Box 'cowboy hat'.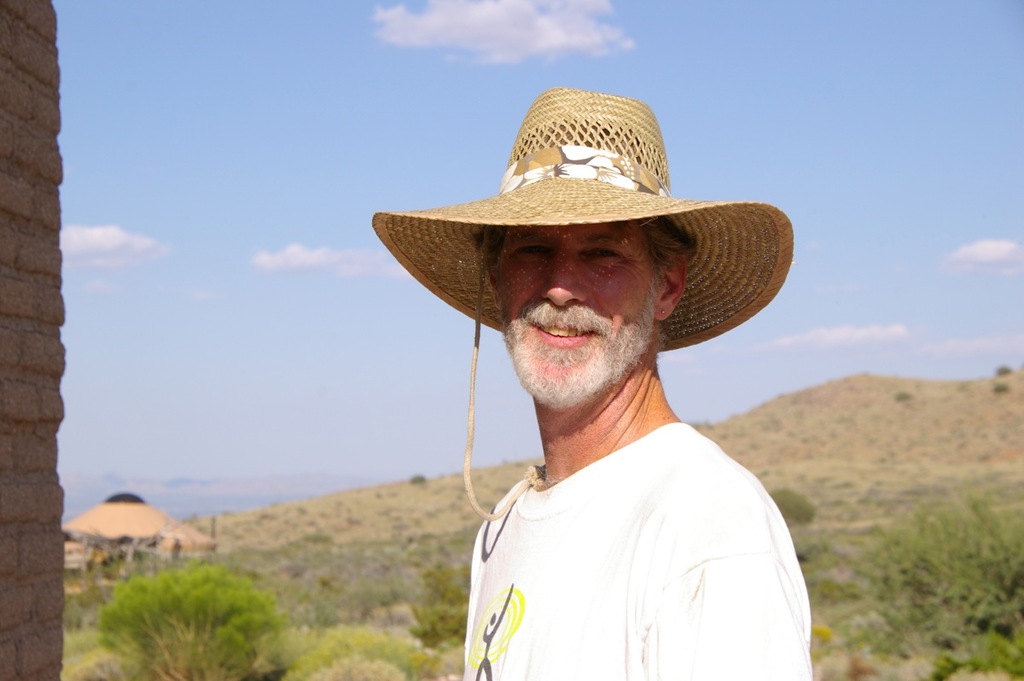
detection(369, 80, 794, 524).
